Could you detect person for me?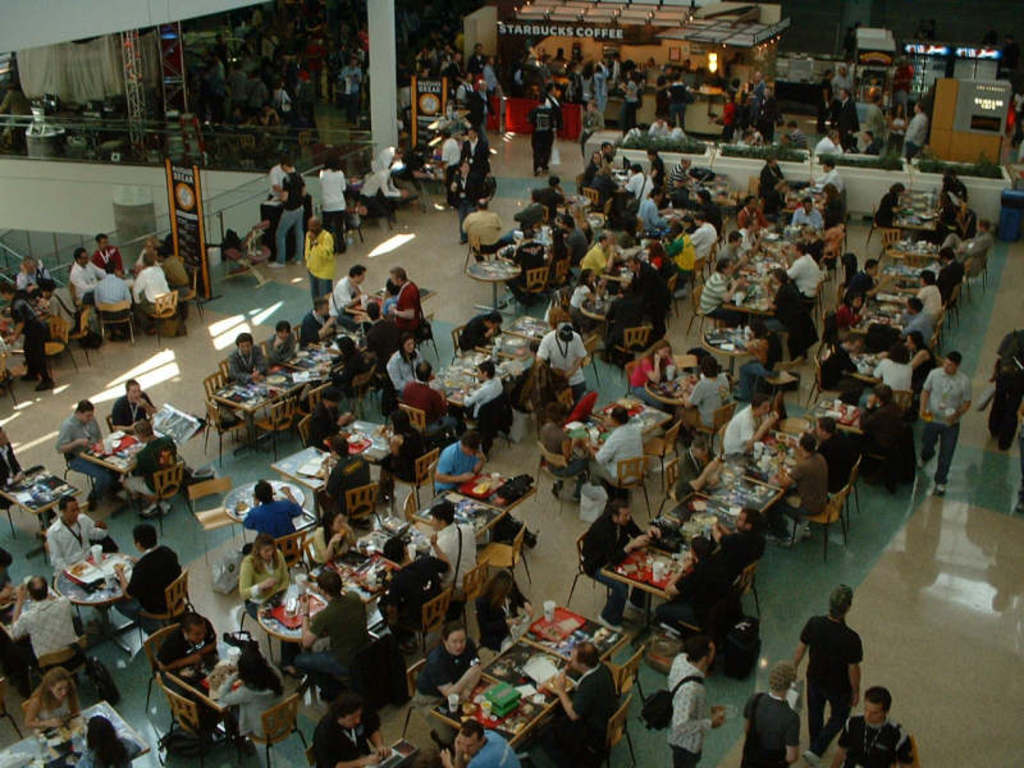
Detection result: 539/397/589/499.
